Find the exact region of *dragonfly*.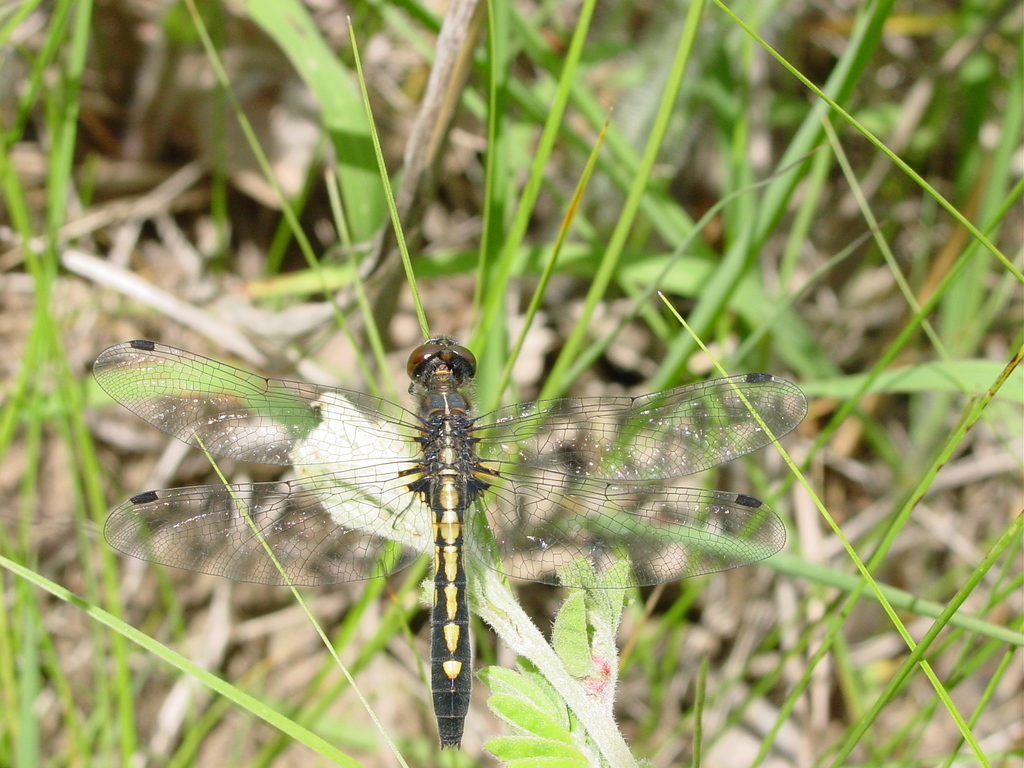
Exact region: (x1=93, y1=331, x2=808, y2=751).
